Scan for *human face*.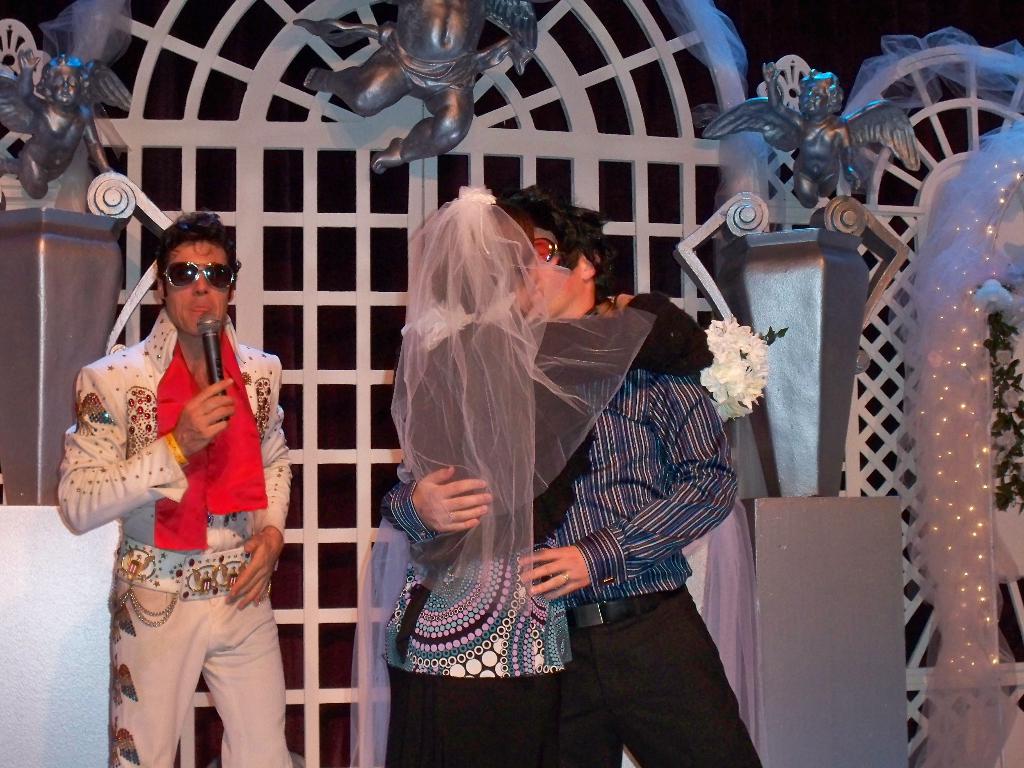
Scan result: Rect(507, 233, 538, 311).
